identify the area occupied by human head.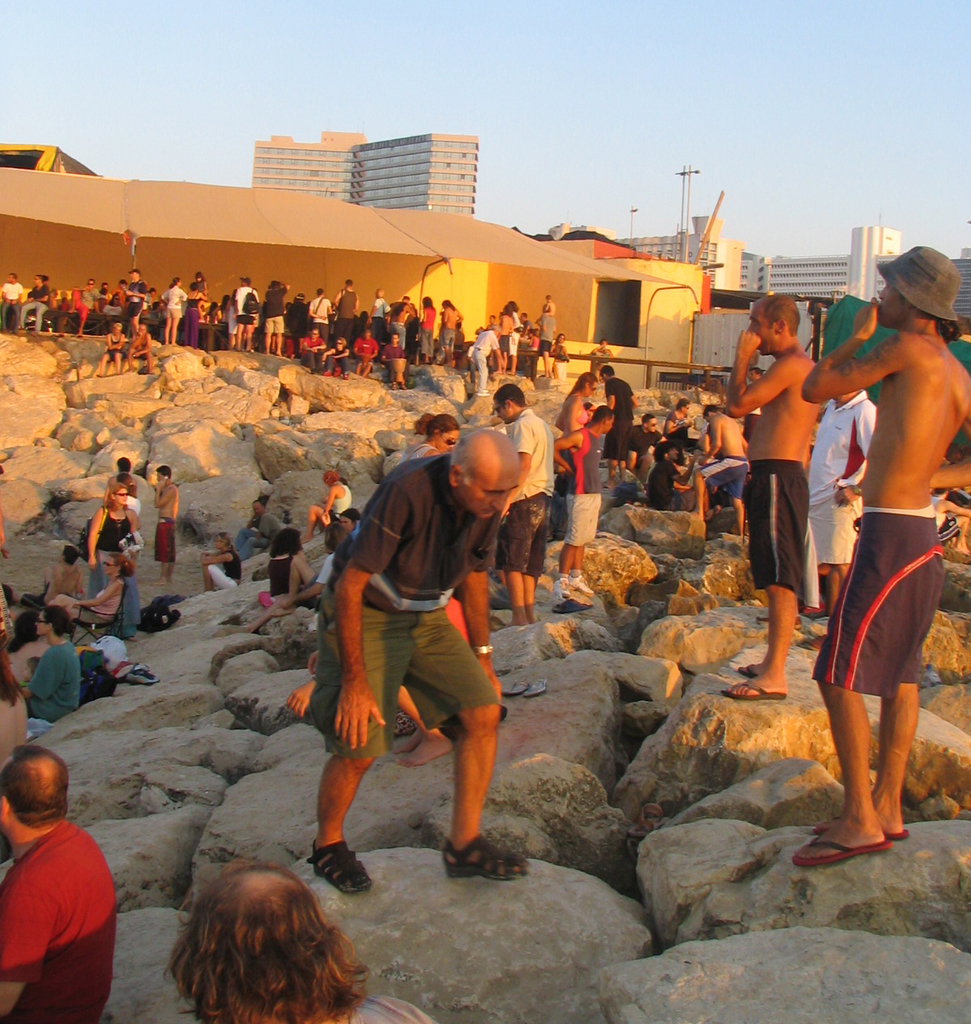
Area: 591:406:613:435.
